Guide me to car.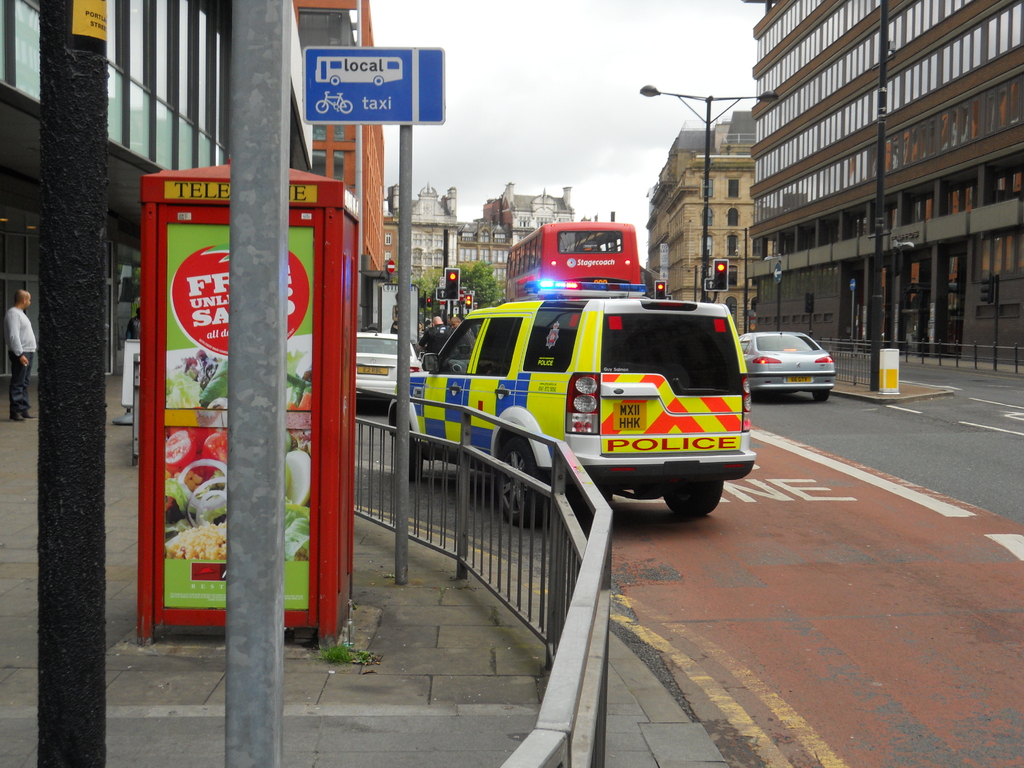
Guidance: detection(741, 331, 834, 397).
